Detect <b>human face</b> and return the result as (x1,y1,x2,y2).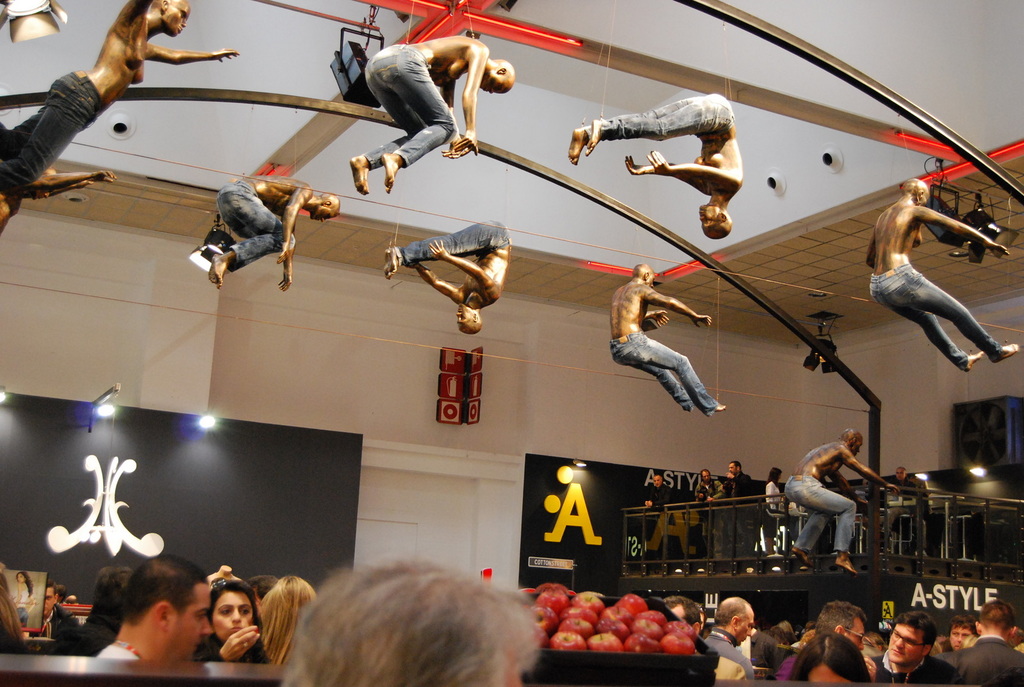
(649,275,661,286).
